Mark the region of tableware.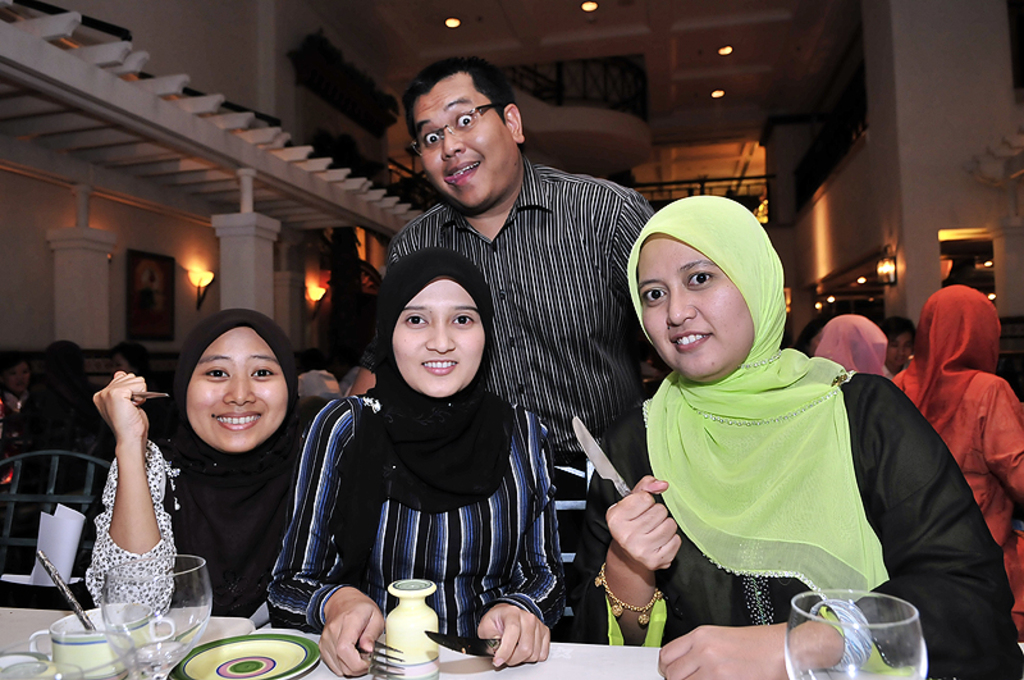
Region: box(0, 654, 88, 679).
